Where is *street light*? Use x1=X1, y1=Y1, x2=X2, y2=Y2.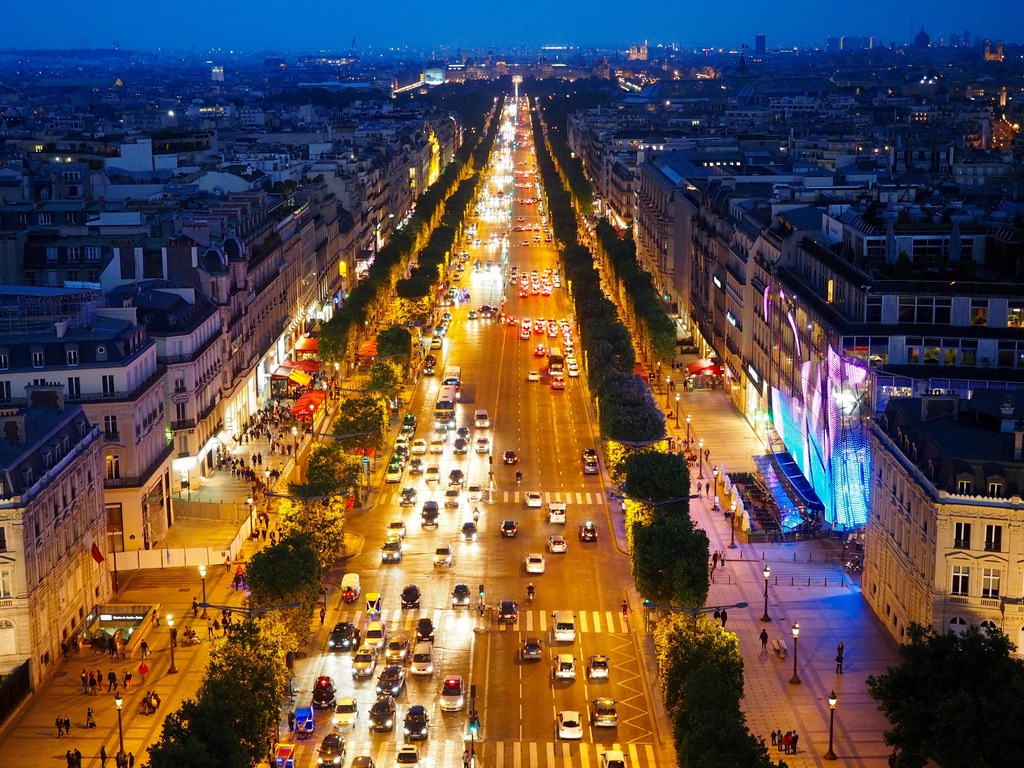
x1=643, y1=600, x2=748, y2=655.
